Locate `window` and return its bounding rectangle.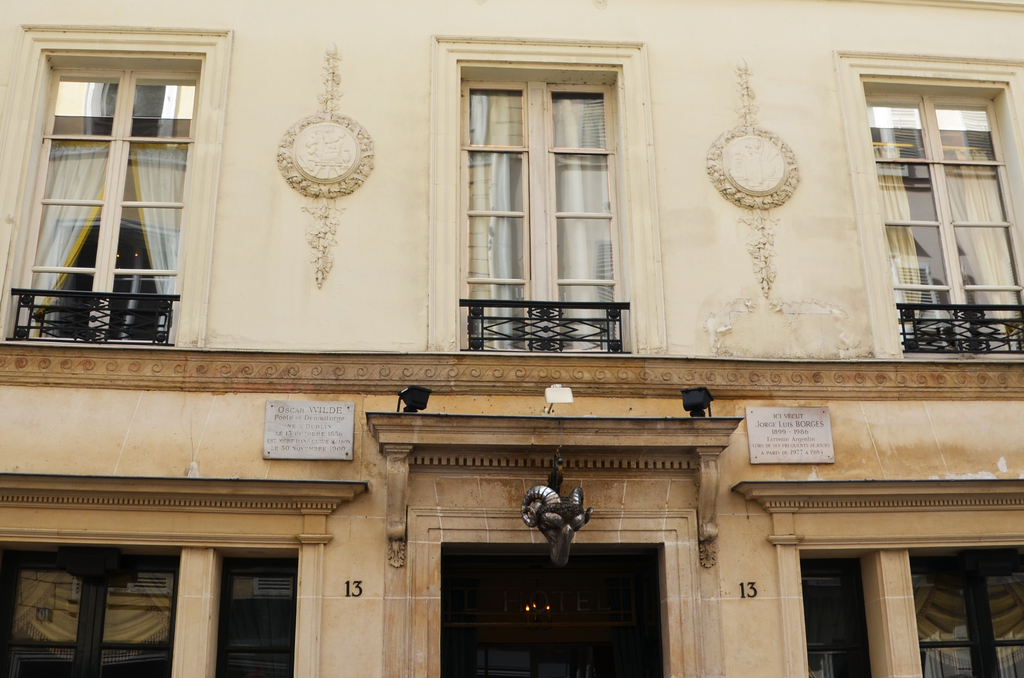
435,34,666,354.
